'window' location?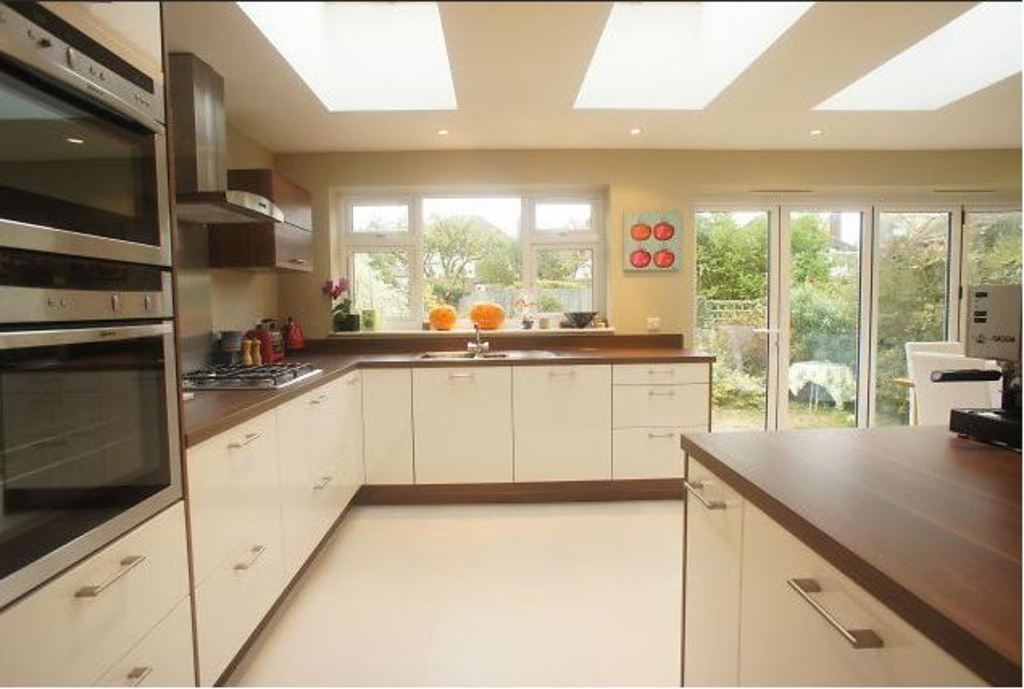
334,189,606,324
